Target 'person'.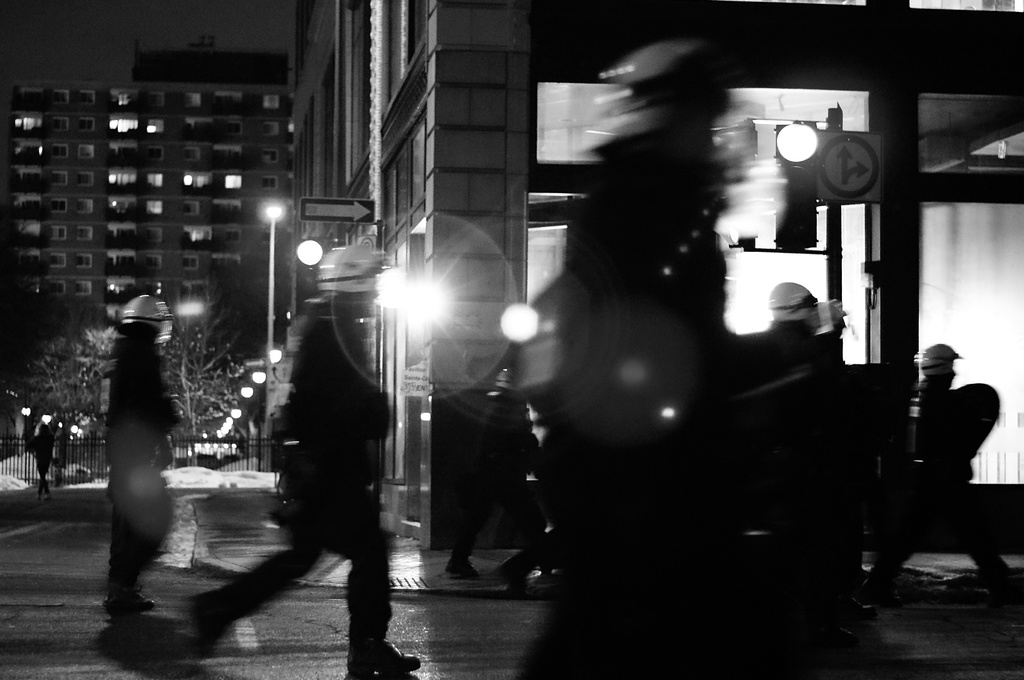
Target region: pyautogui.locateOnScreen(522, 38, 727, 679).
